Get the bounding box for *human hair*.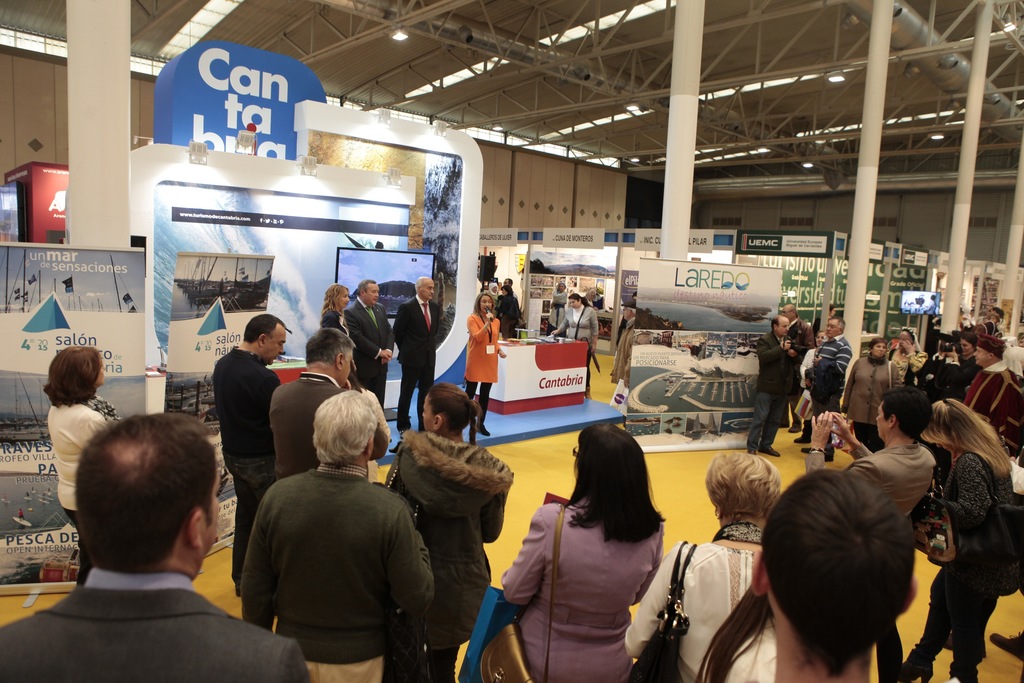
[left=623, top=306, right=636, bottom=314].
